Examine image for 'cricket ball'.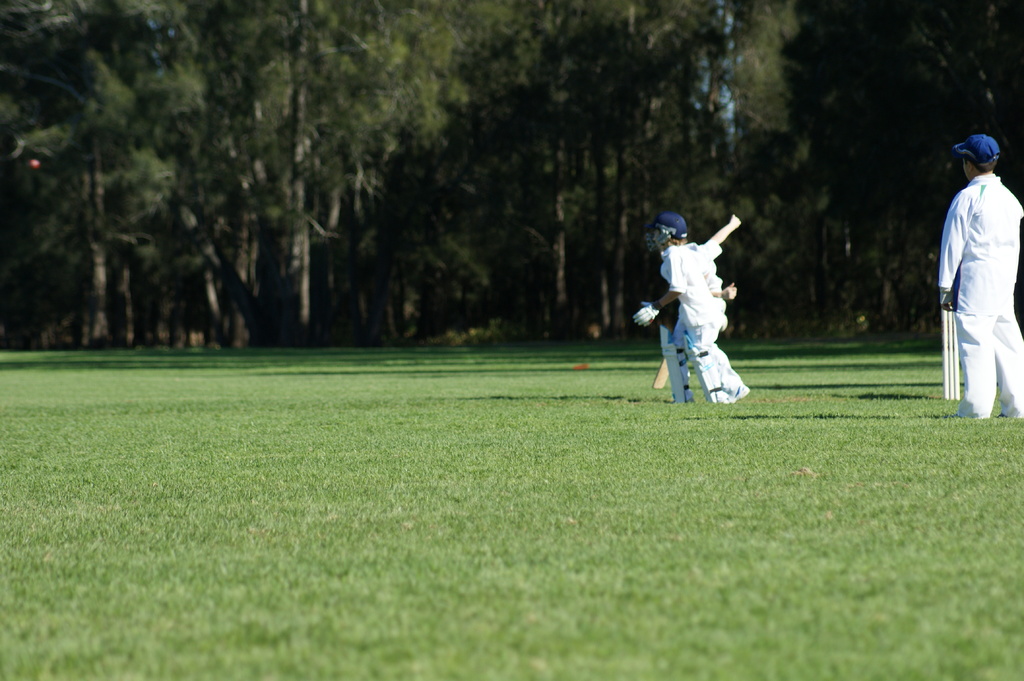
Examination result: select_region(26, 157, 39, 168).
